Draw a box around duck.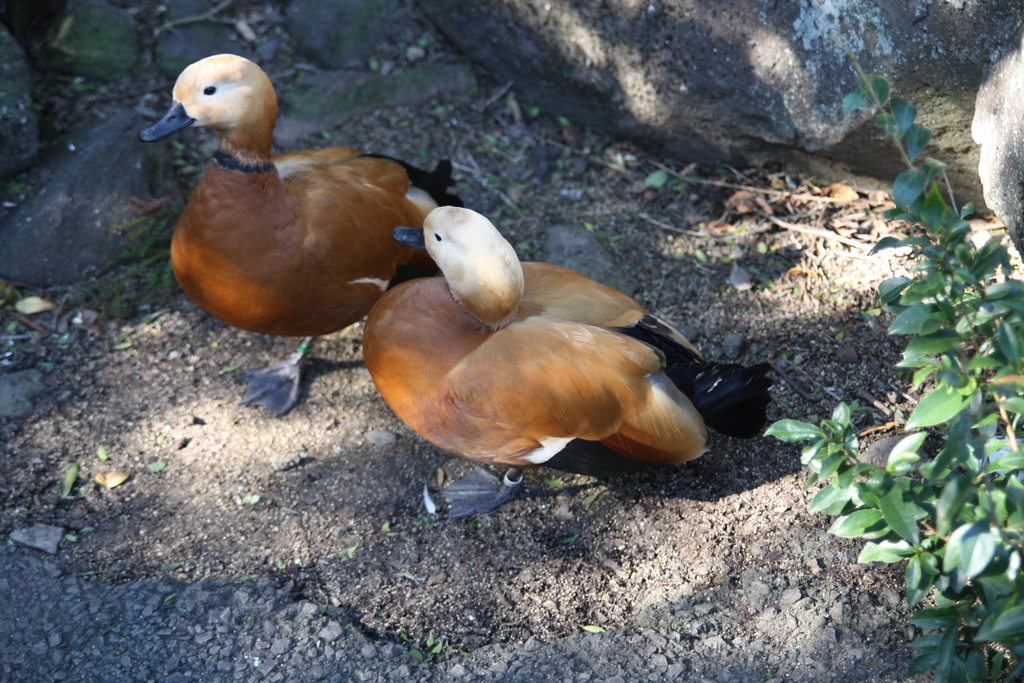
pyautogui.locateOnScreen(353, 174, 743, 507).
